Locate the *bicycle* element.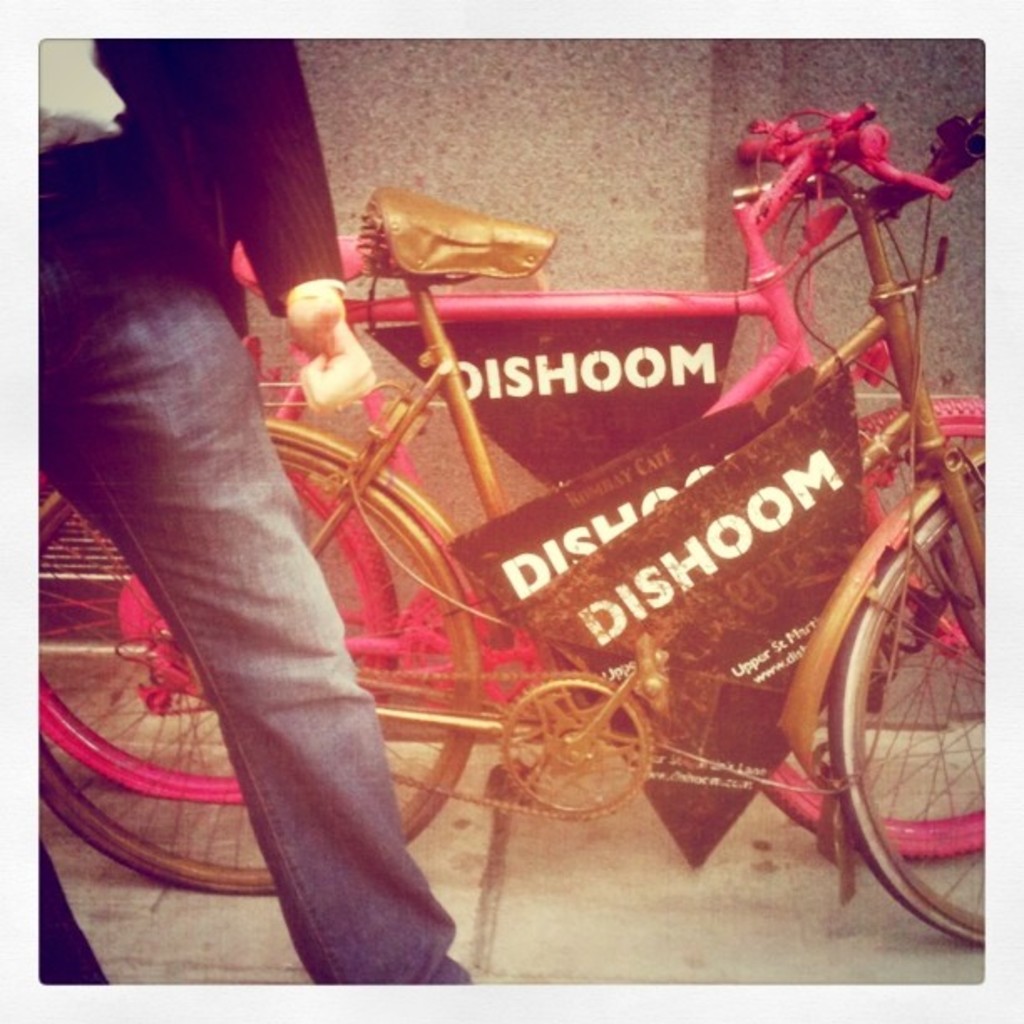
Element bbox: left=0, top=99, right=1021, bottom=862.
